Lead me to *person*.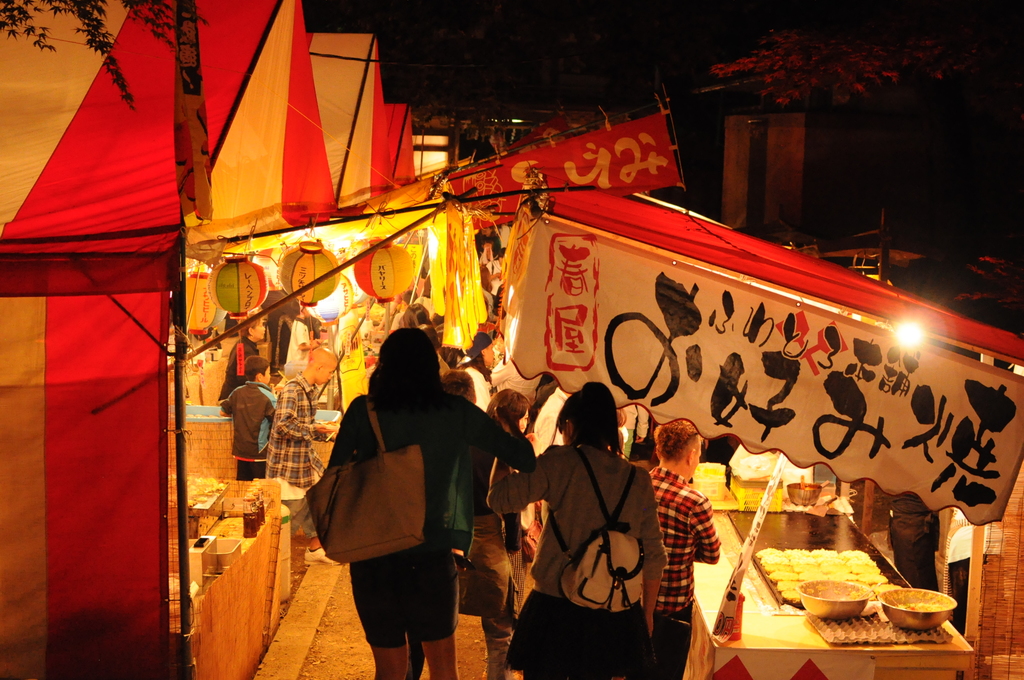
Lead to BBox(223, 355, 278, 483).
